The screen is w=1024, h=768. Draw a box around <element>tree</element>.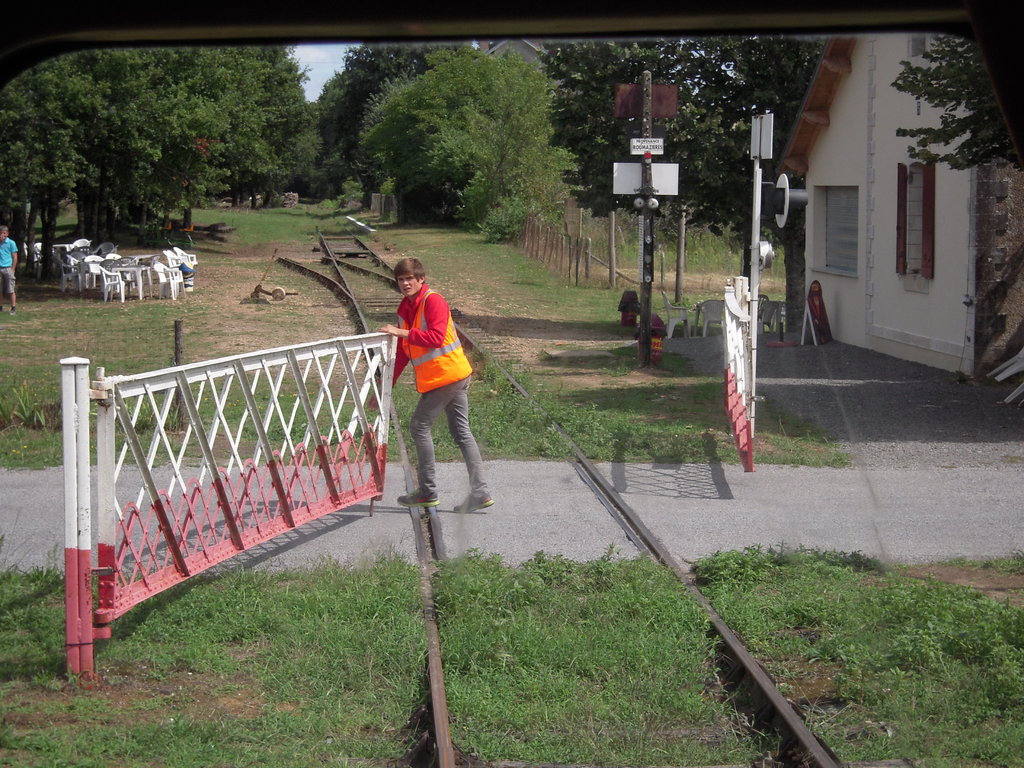
detection(313, 42, 481, 208).
